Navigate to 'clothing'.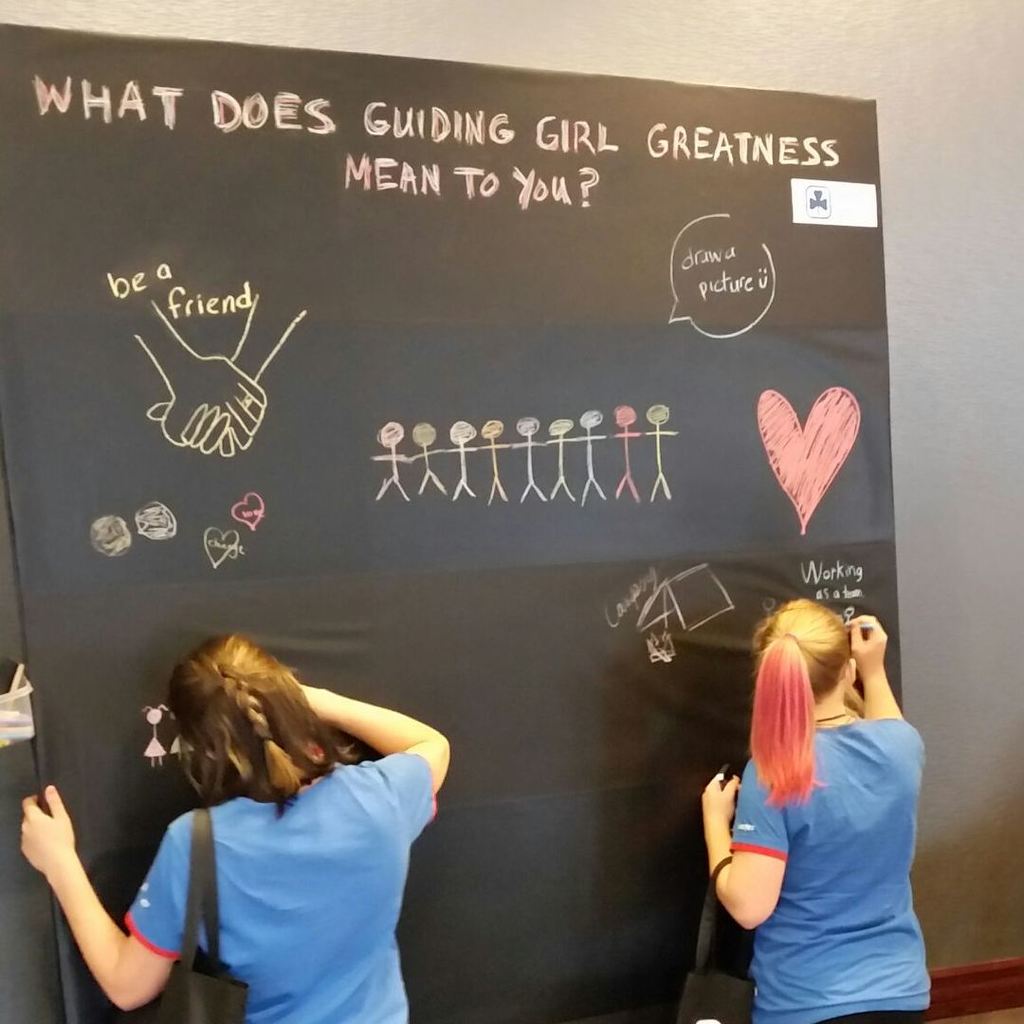
Navigation target: {"x1": 723, "y1": 709, "x2": 934, "y2": 1023}.
